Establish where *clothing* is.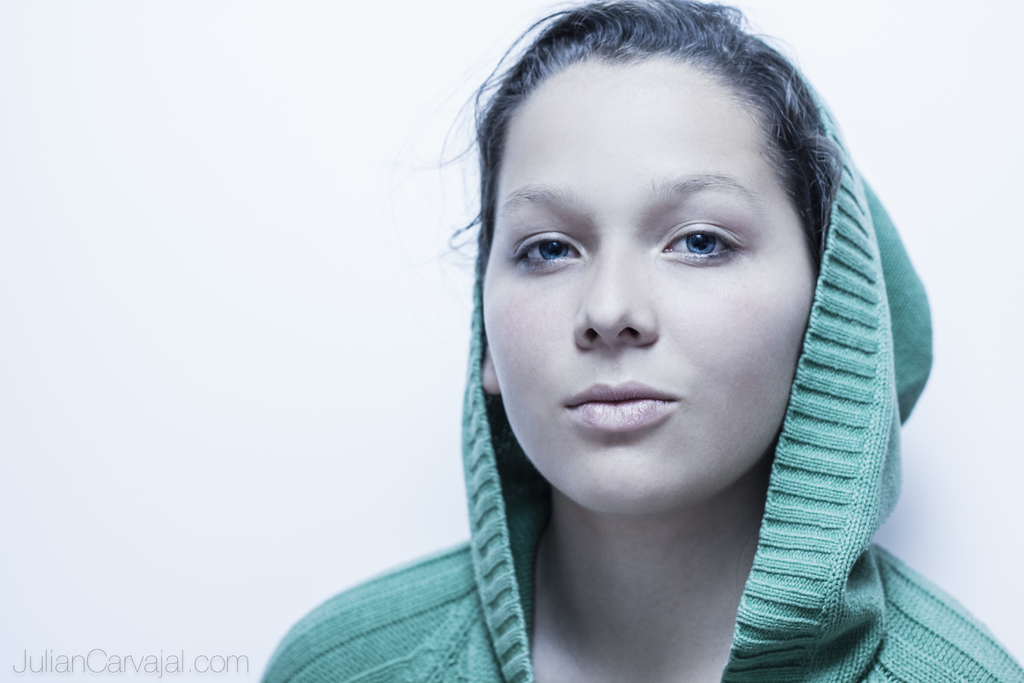
Established at rect(261, 63, 1023, 682).
